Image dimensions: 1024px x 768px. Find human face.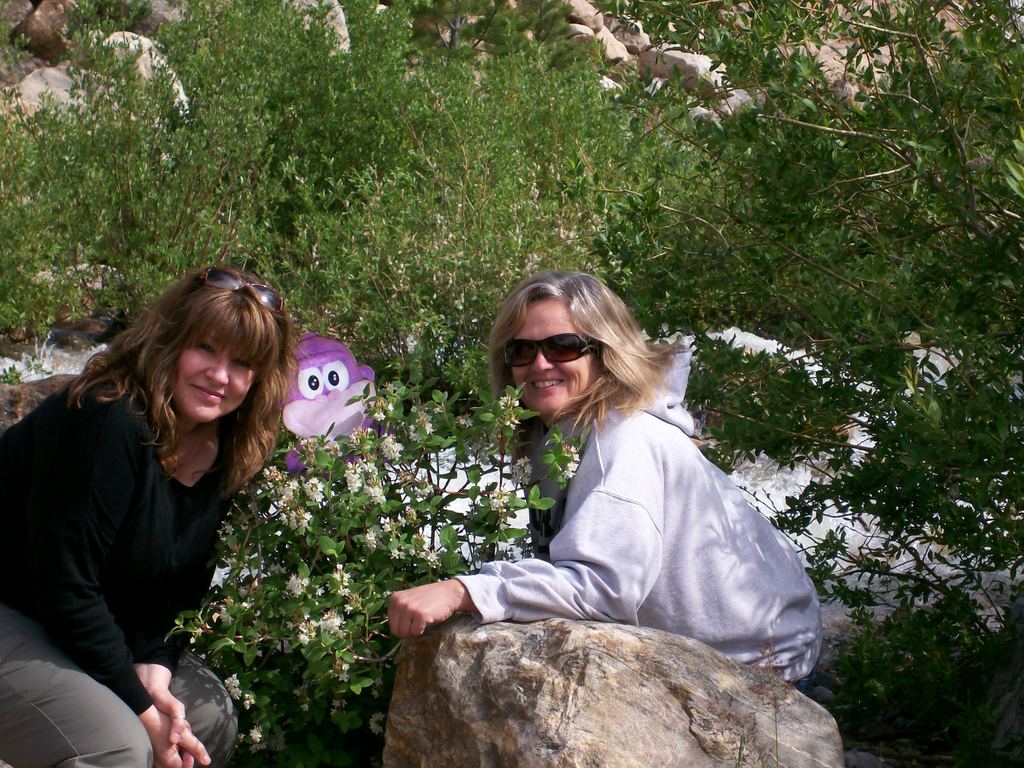
box=[164, 316, 269, 419].
